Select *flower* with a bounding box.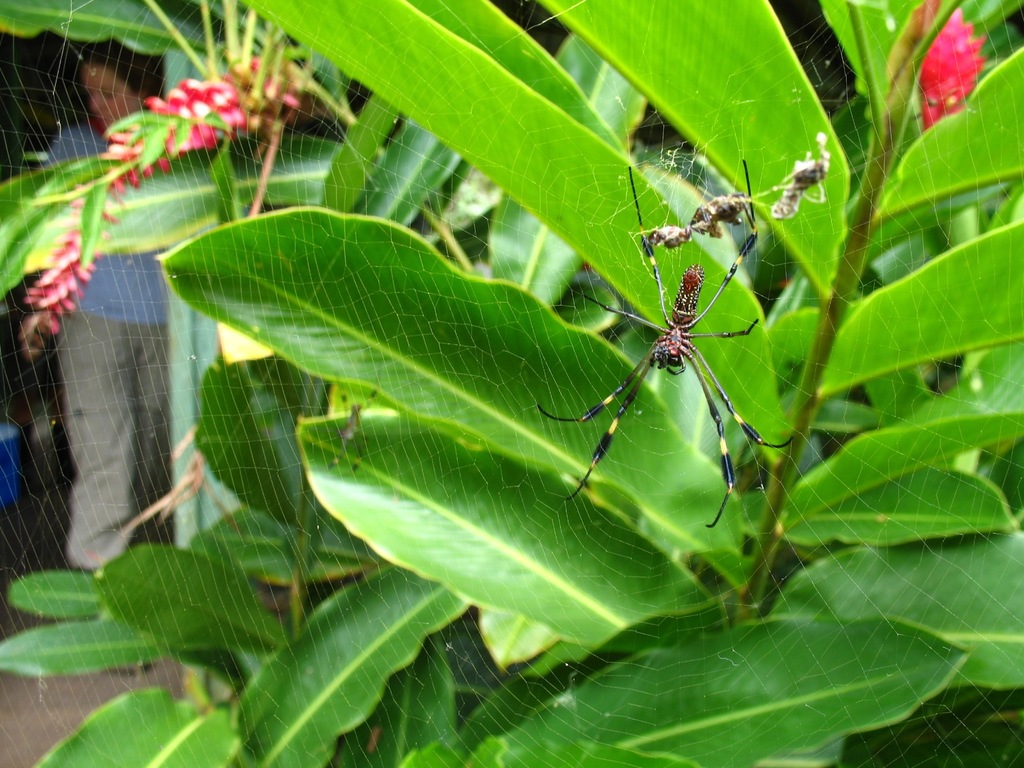
93, 56, 308, 200.
